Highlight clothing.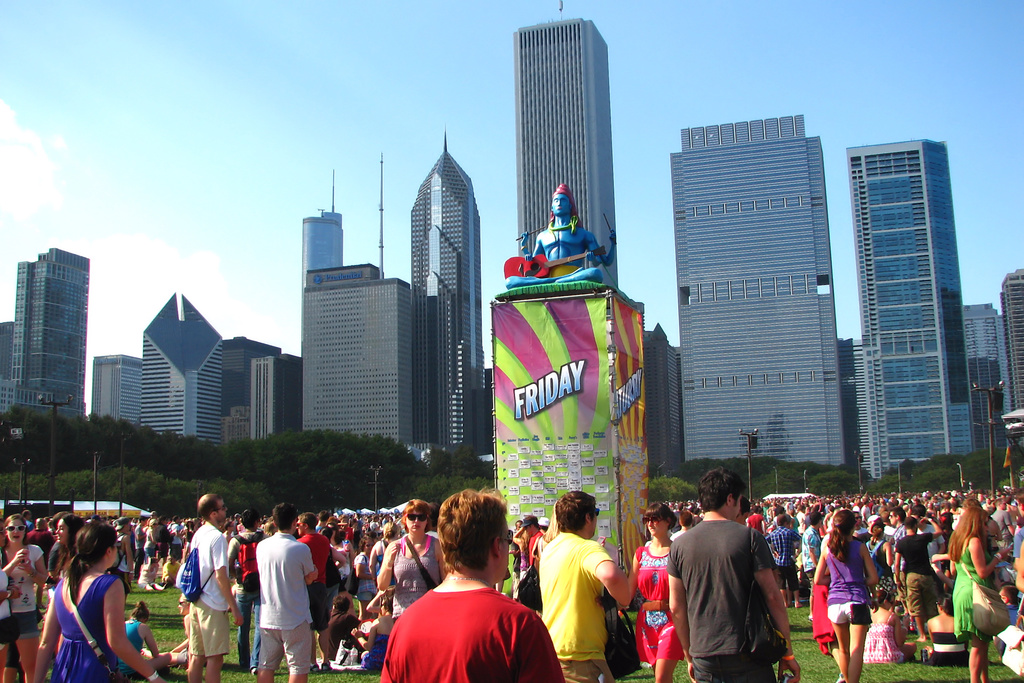
Highlighted region: Rect(950, 555, 991, 635).
